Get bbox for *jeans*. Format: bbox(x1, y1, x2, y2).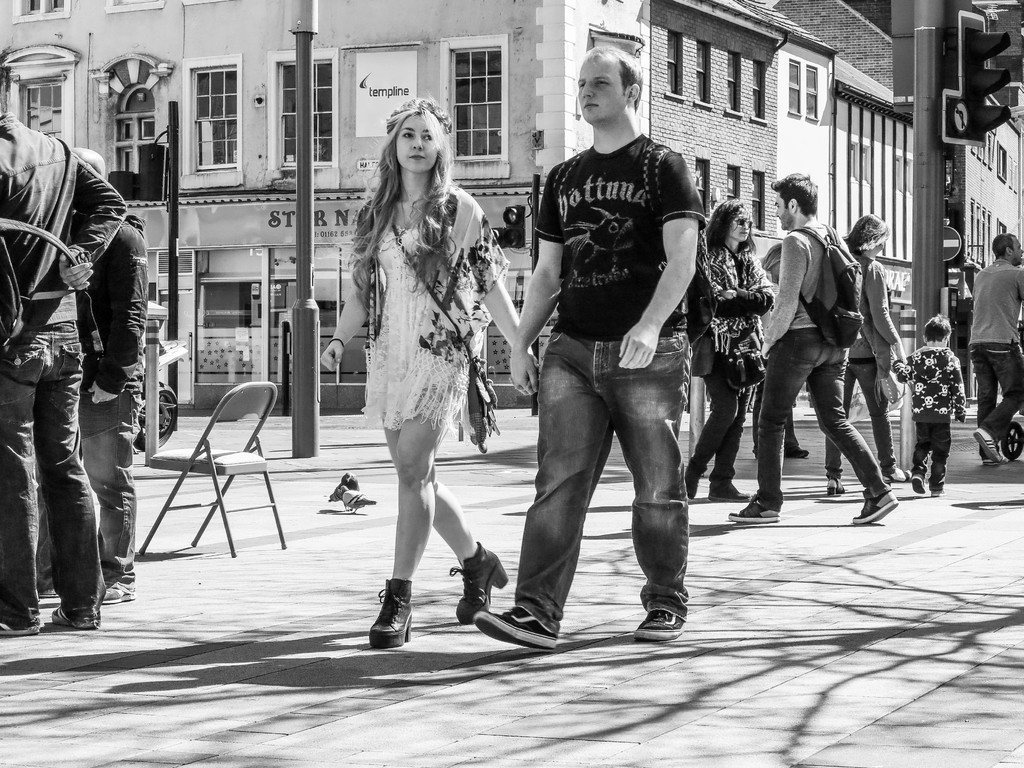
bbox(510, 339, 704, 639).
